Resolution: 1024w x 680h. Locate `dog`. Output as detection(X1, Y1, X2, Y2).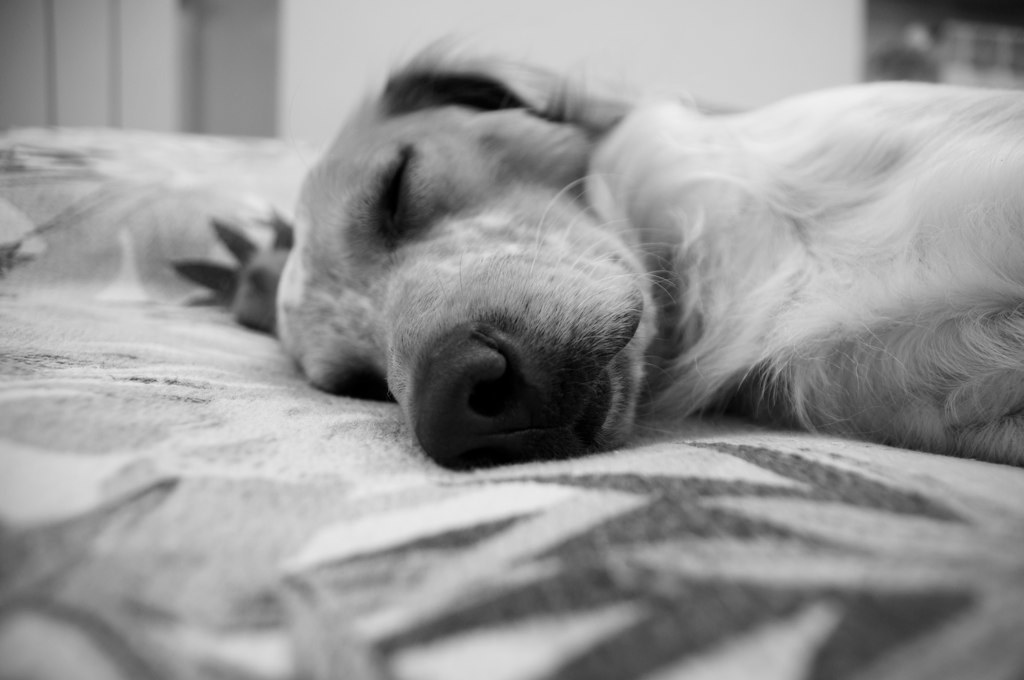
detection(275, 27, 1023, 470).
